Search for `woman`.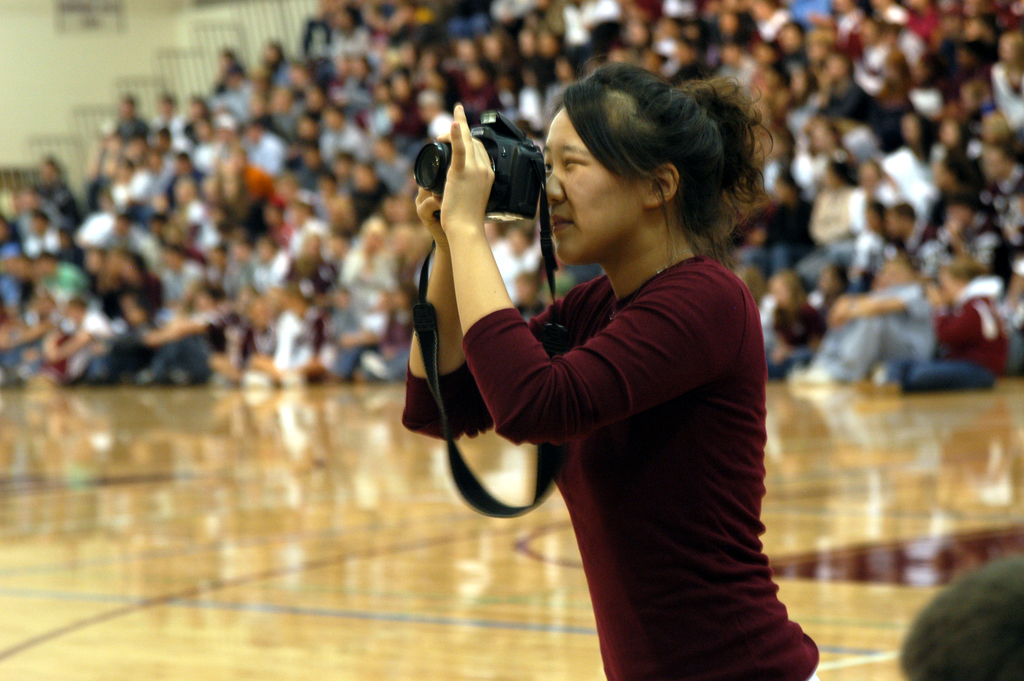
Found at 412, 65, 822, 664.
